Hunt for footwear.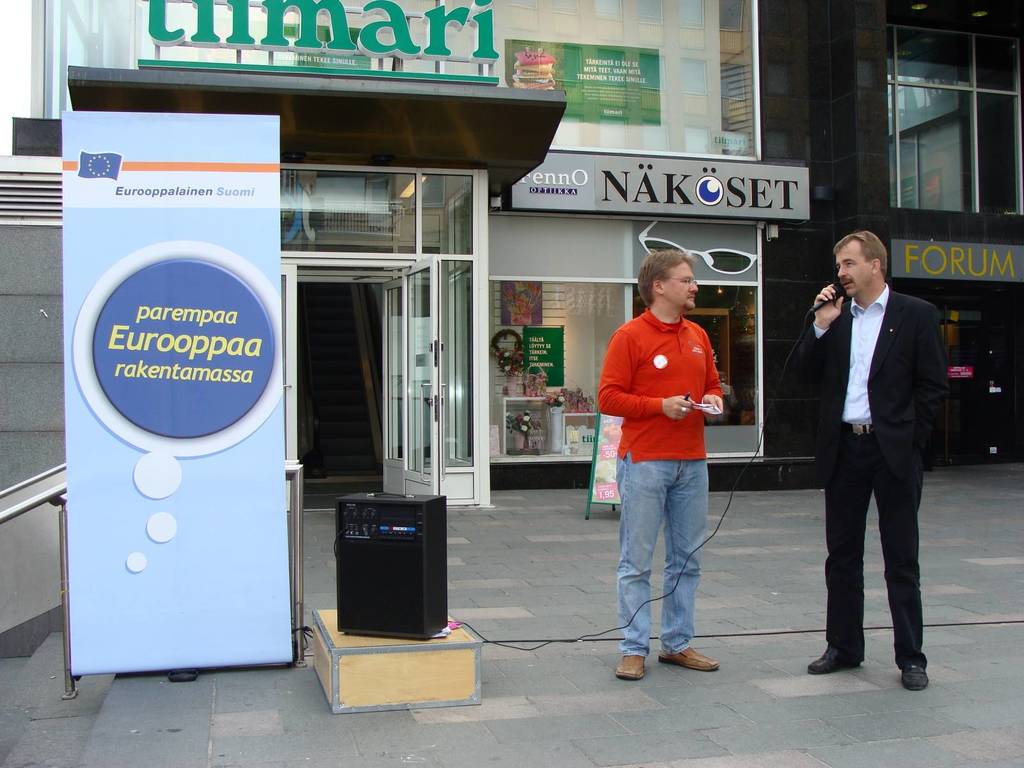
Hunted down at (left=800, top=643, right=868, bottom=670).
